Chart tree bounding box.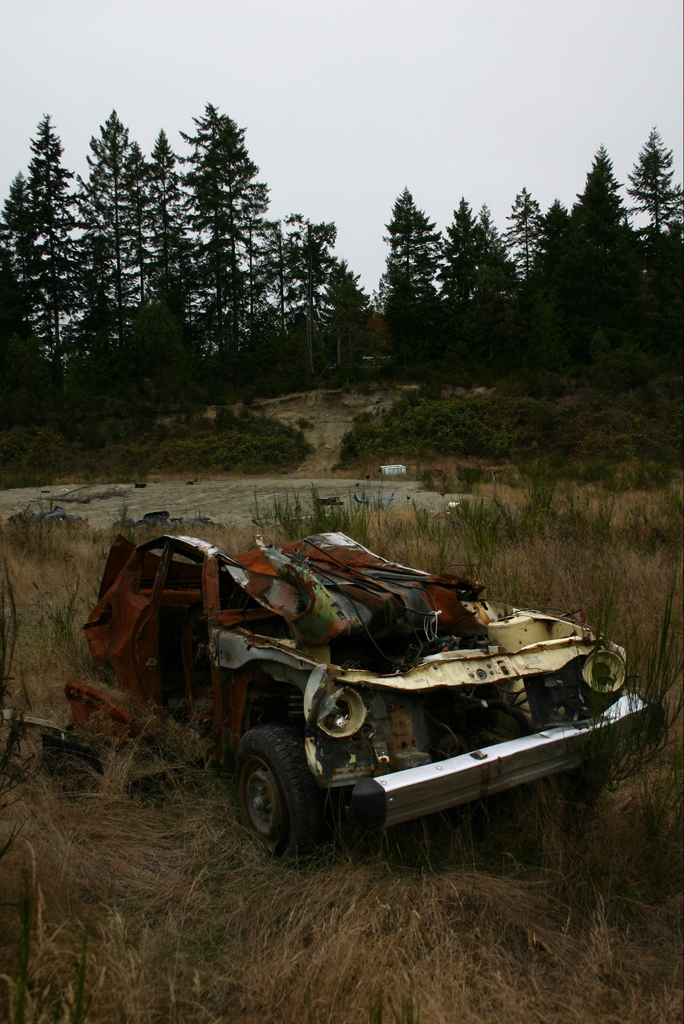
Charted: box=[615, 127, 683, 252].
